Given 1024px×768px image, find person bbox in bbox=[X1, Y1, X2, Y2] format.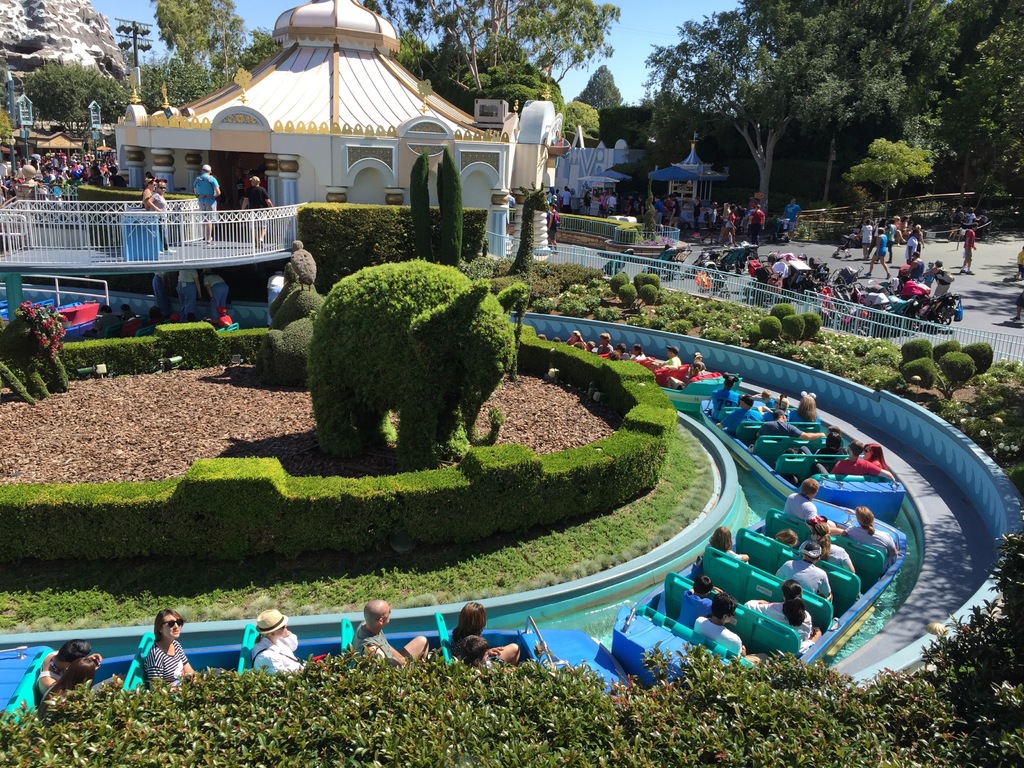
bbox=[760, 579, 814, 651].
